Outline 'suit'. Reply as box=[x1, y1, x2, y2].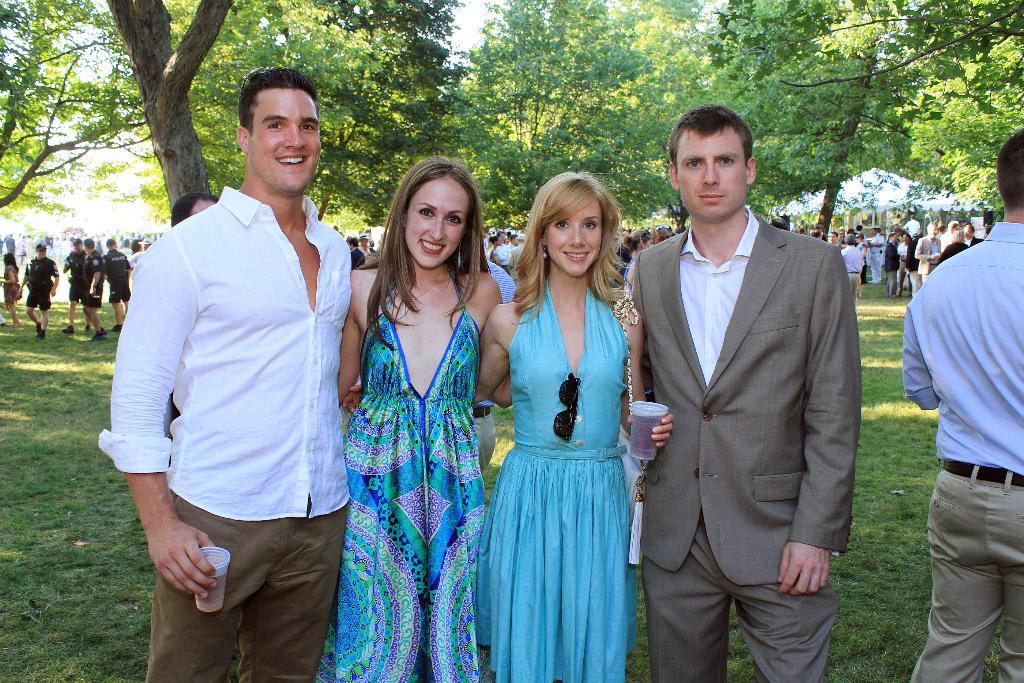
box=[881, 241, 899, 298].
